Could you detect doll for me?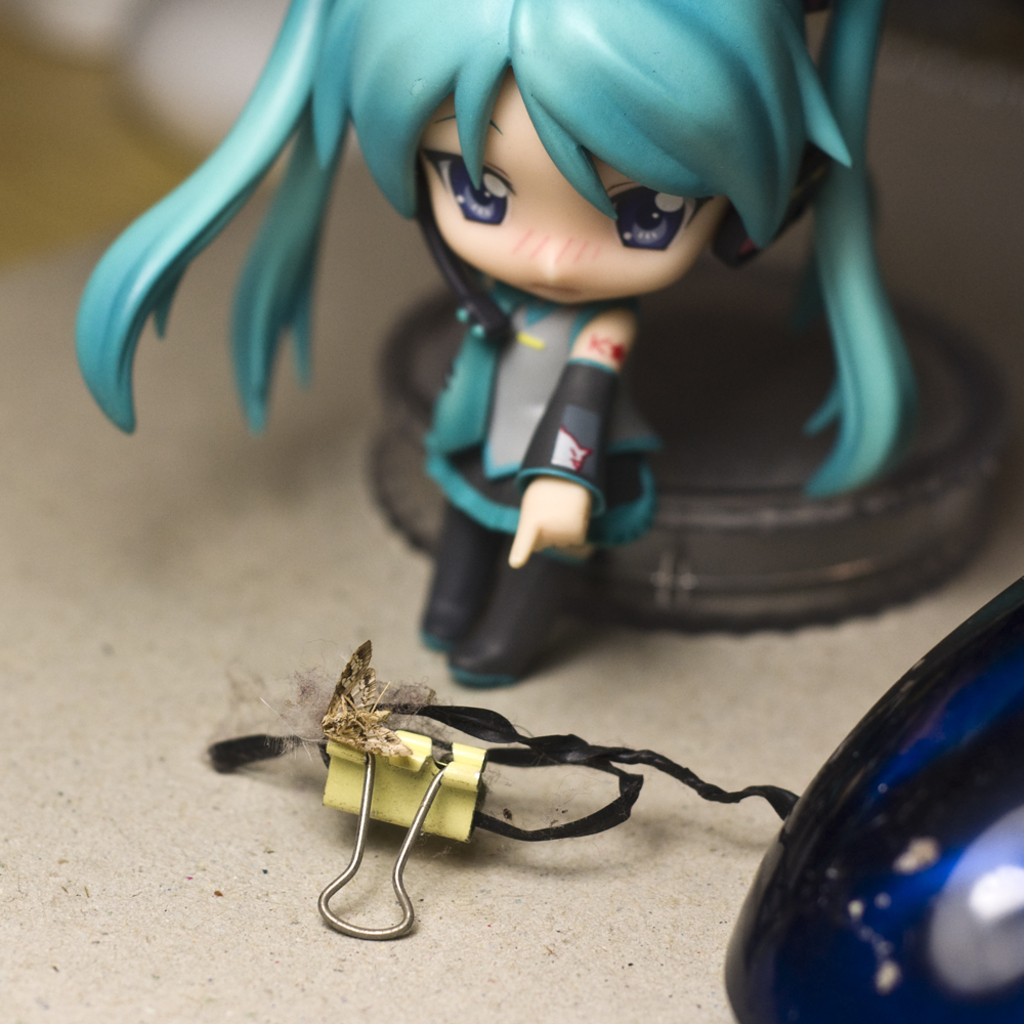
Detection result: detection(227, 4, 973, 644).
